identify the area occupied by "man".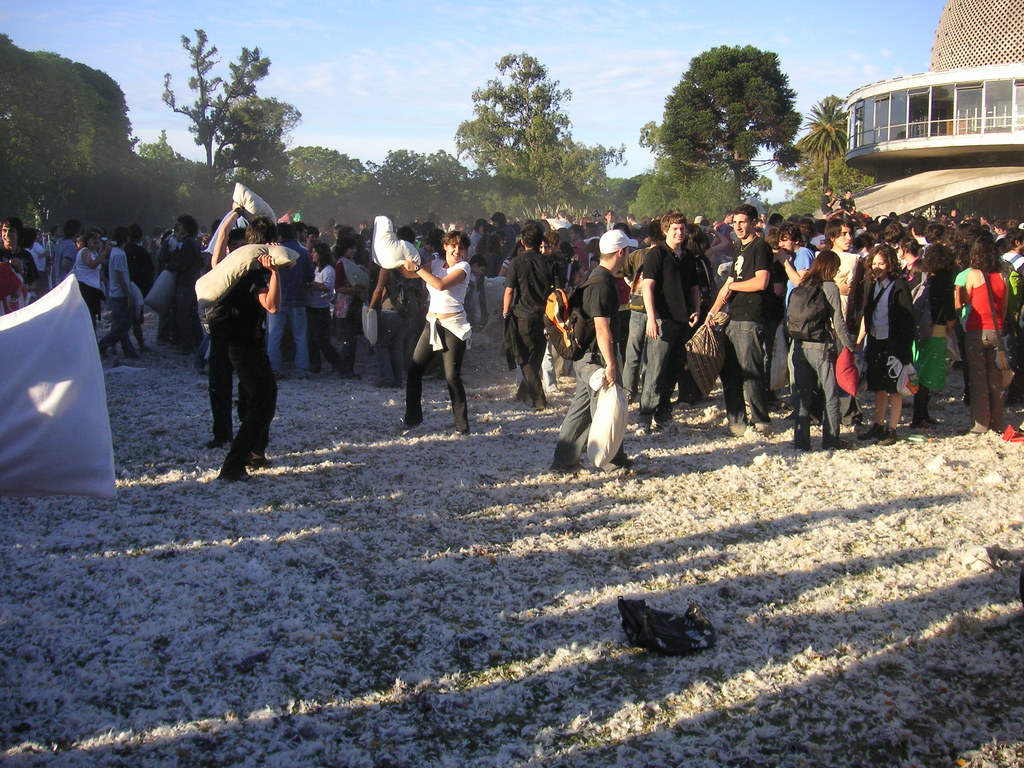
Area: x1=817 y1=184 x2=833 y2=216.
